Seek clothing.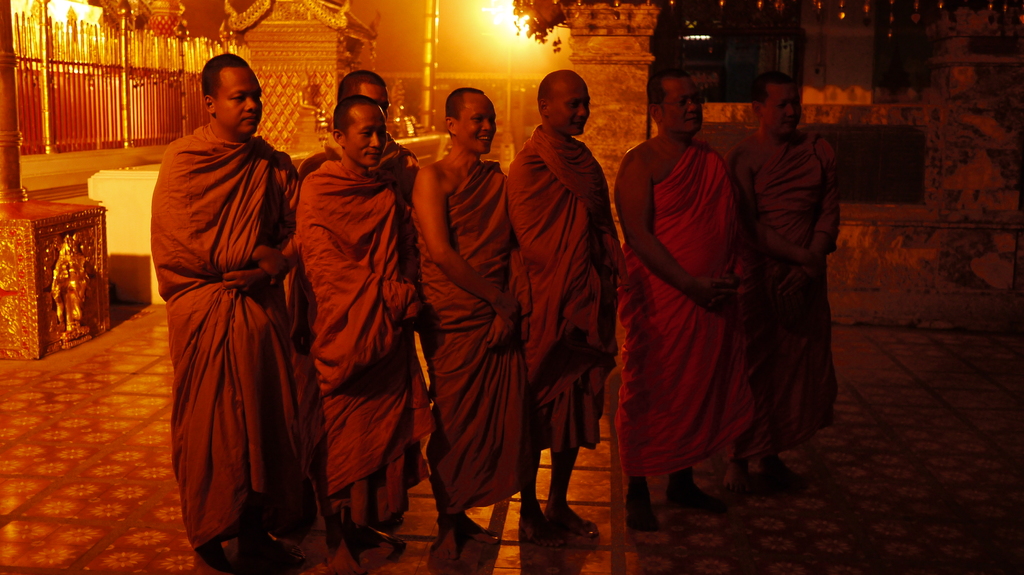
box(301, 139, 420, 219).
